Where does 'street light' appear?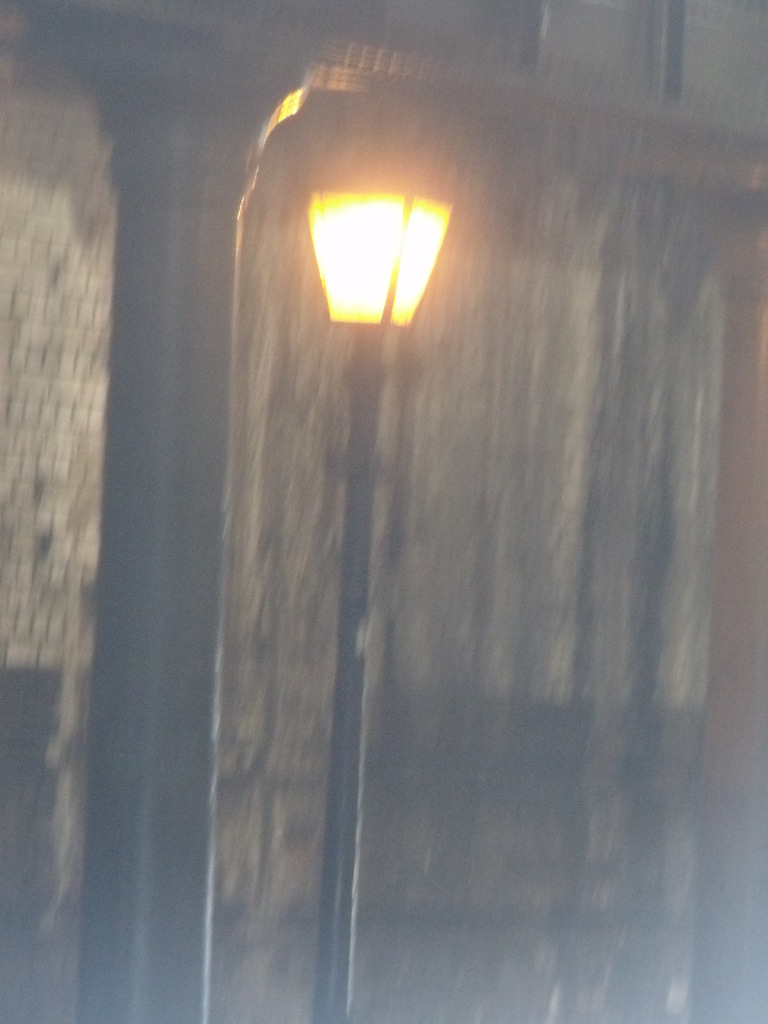
Appears at x1=301 y1=79 x2=452 y2=1023.
